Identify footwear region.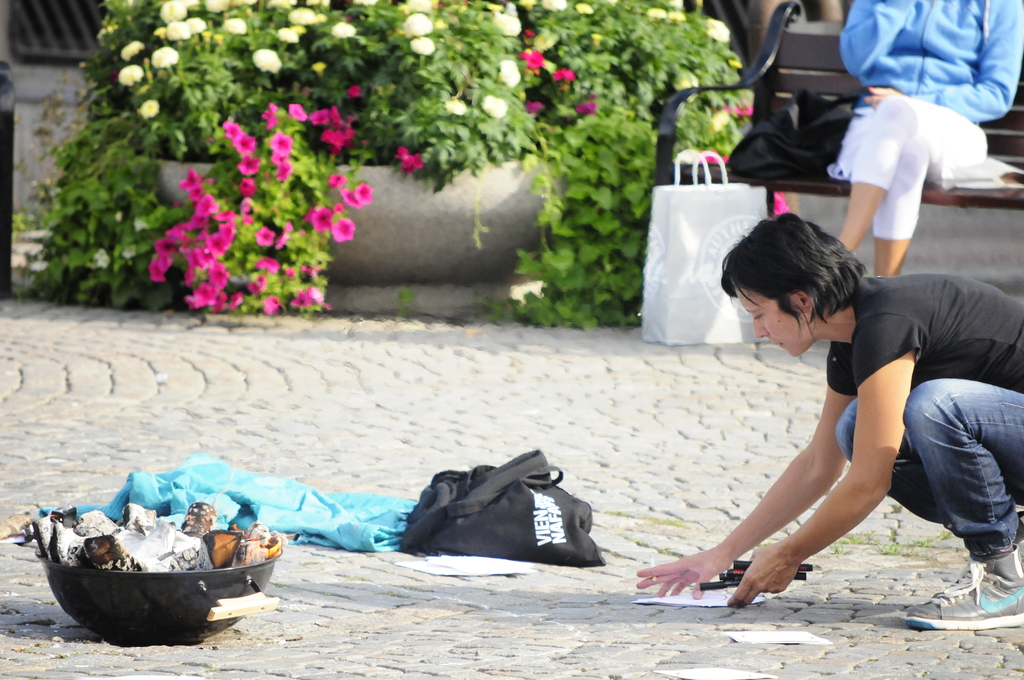
Region: region(932, 567, 1015, 636).
